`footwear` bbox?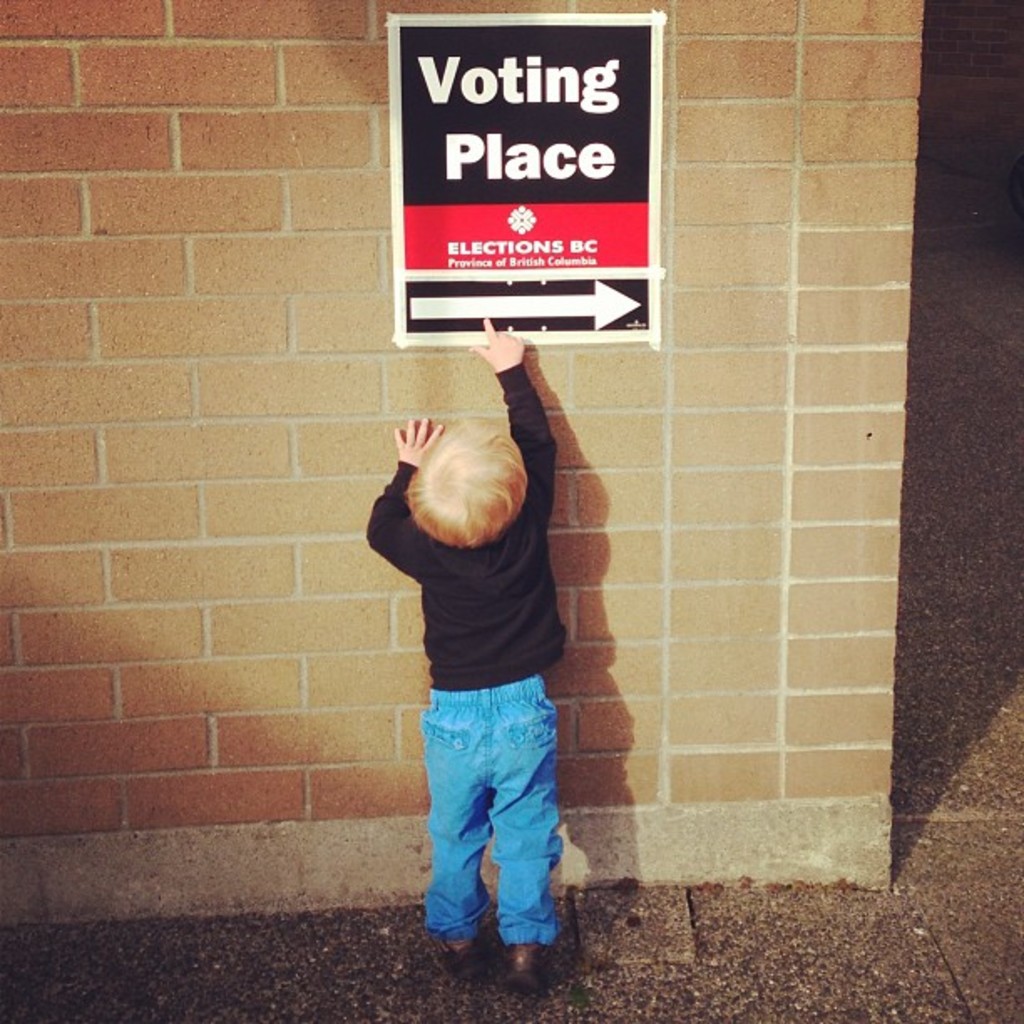
crop(502, 942, 544, 992)
